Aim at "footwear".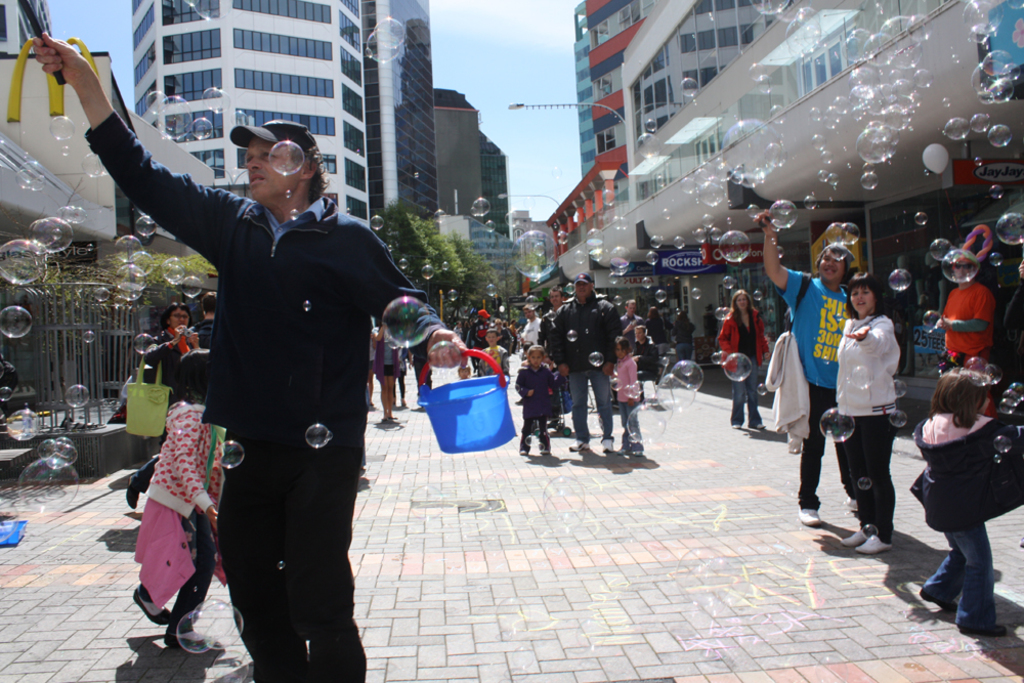
Aimed at [x1=384, y1=411, x2=396, y2=422].
